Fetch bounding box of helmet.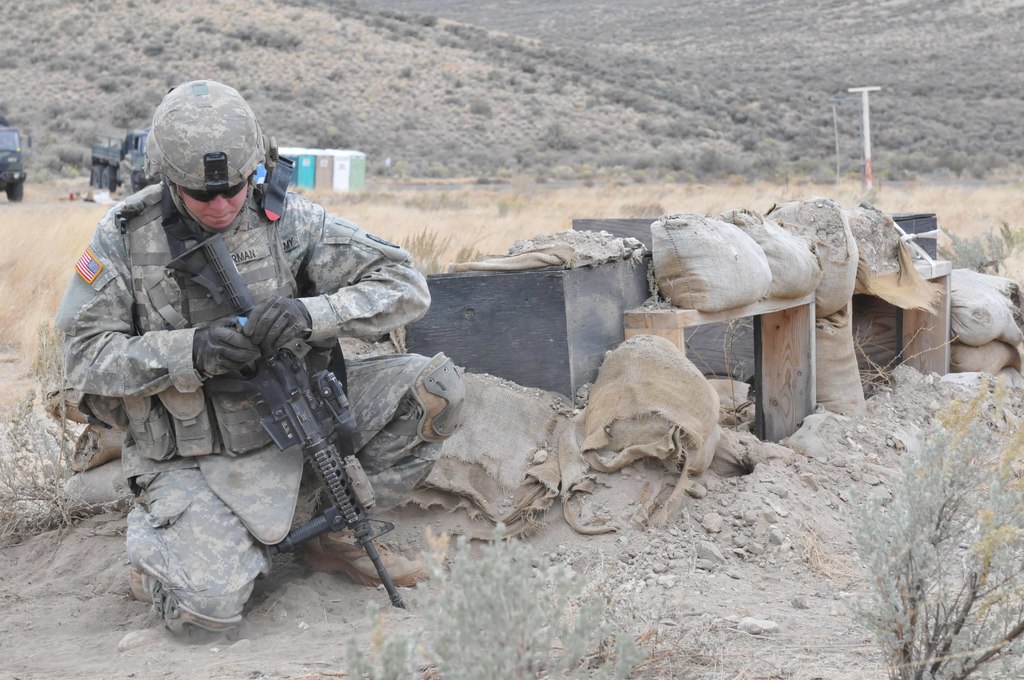
Bbox: select_region(140, 94, 270, 238).
